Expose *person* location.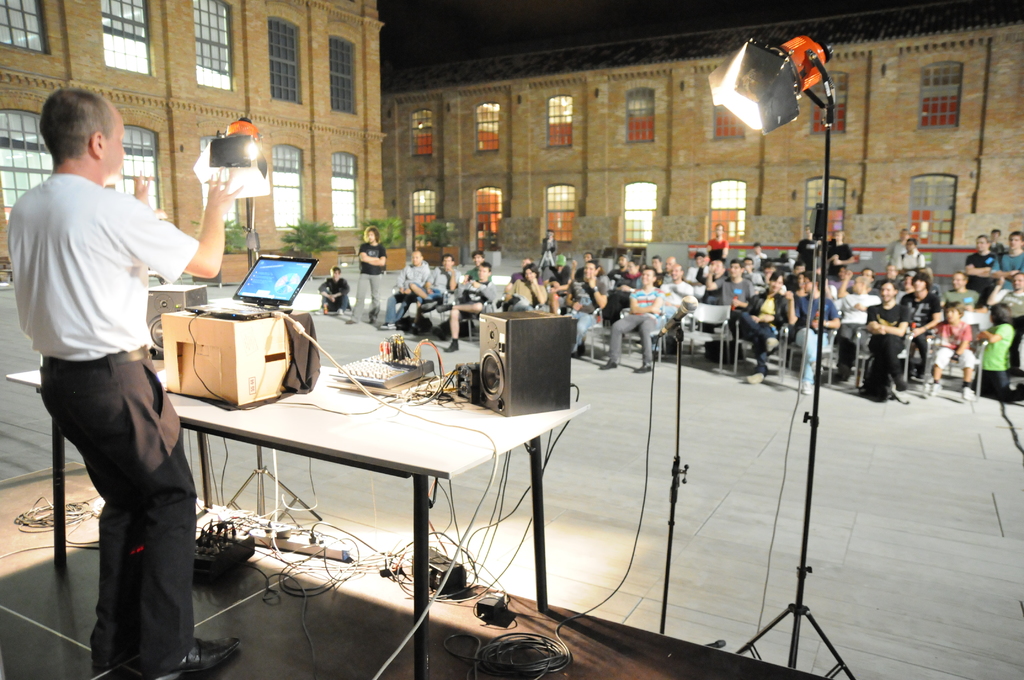
Exposed at l=378, t=250, r=431, b=329.
